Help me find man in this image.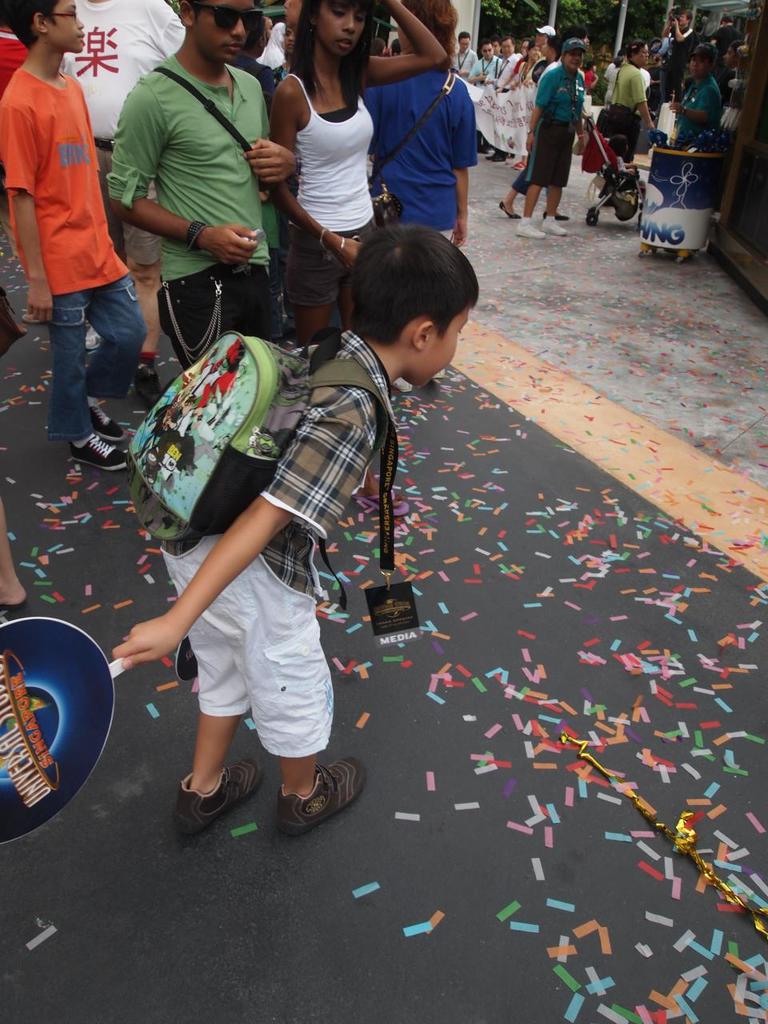
Found it: BBox(452, 33, 477, 80).
